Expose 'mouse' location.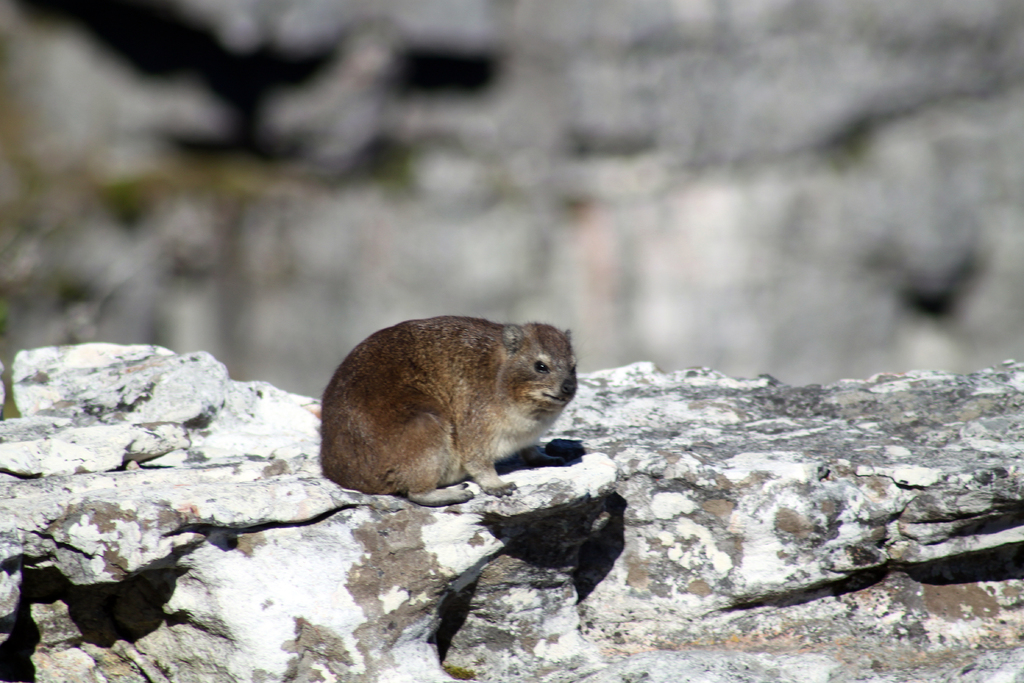
Exposed at detection(319, 320, 566, 499).
